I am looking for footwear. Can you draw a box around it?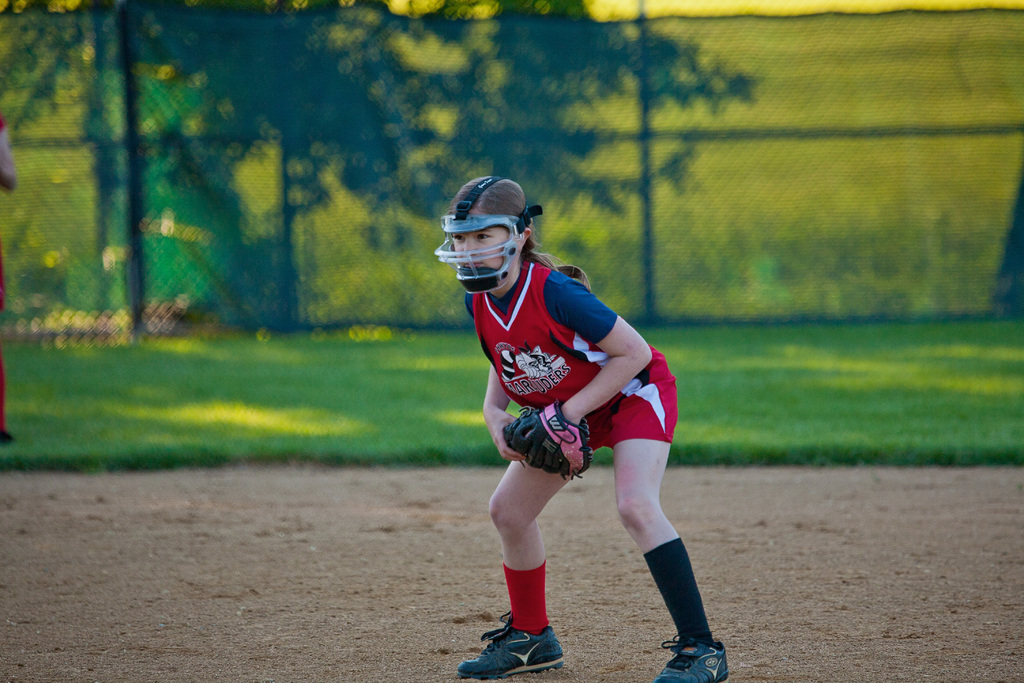
Sure, the bounding box is [655, 636, 728, 682].
